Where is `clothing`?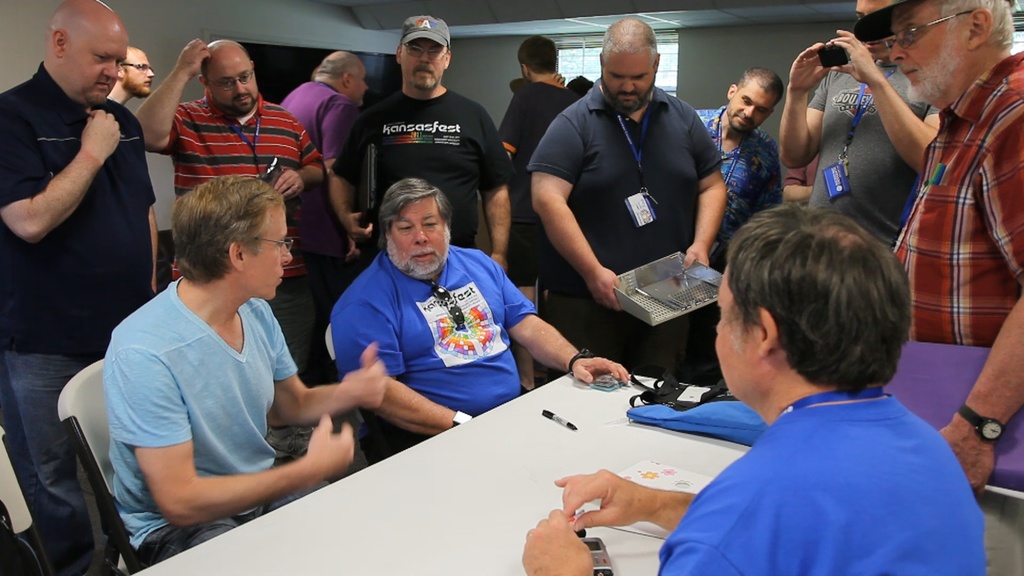
616:333:983:575.
